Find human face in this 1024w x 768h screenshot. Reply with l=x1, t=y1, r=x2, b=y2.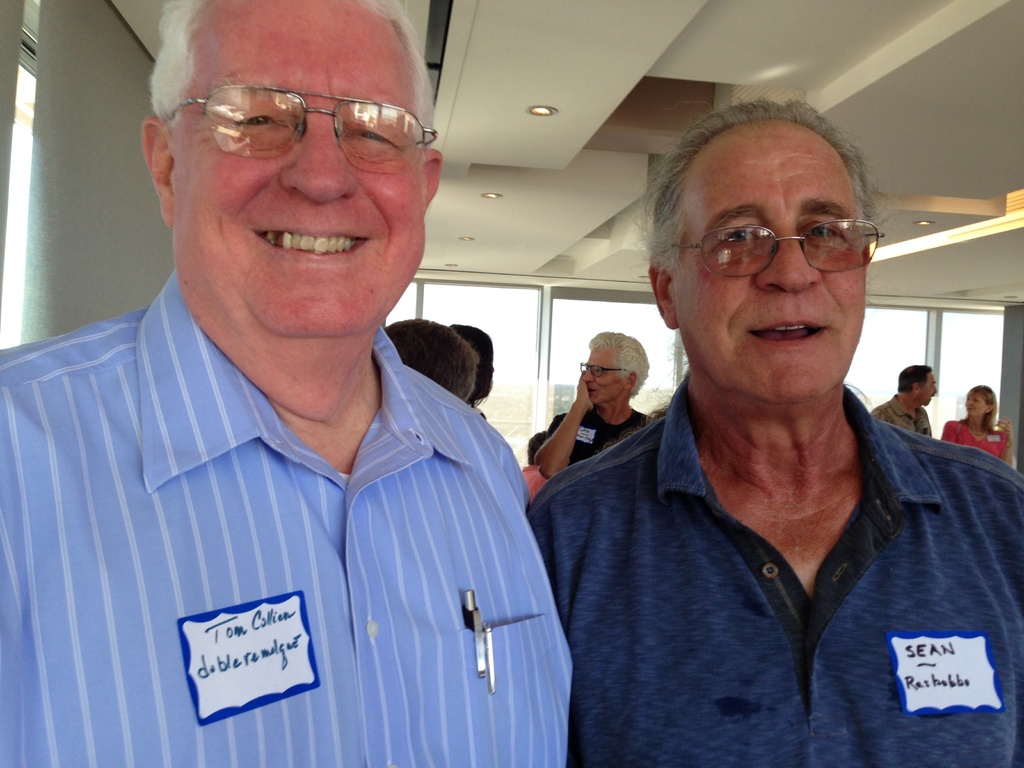
l=918, t=369, r=936, b=409.
